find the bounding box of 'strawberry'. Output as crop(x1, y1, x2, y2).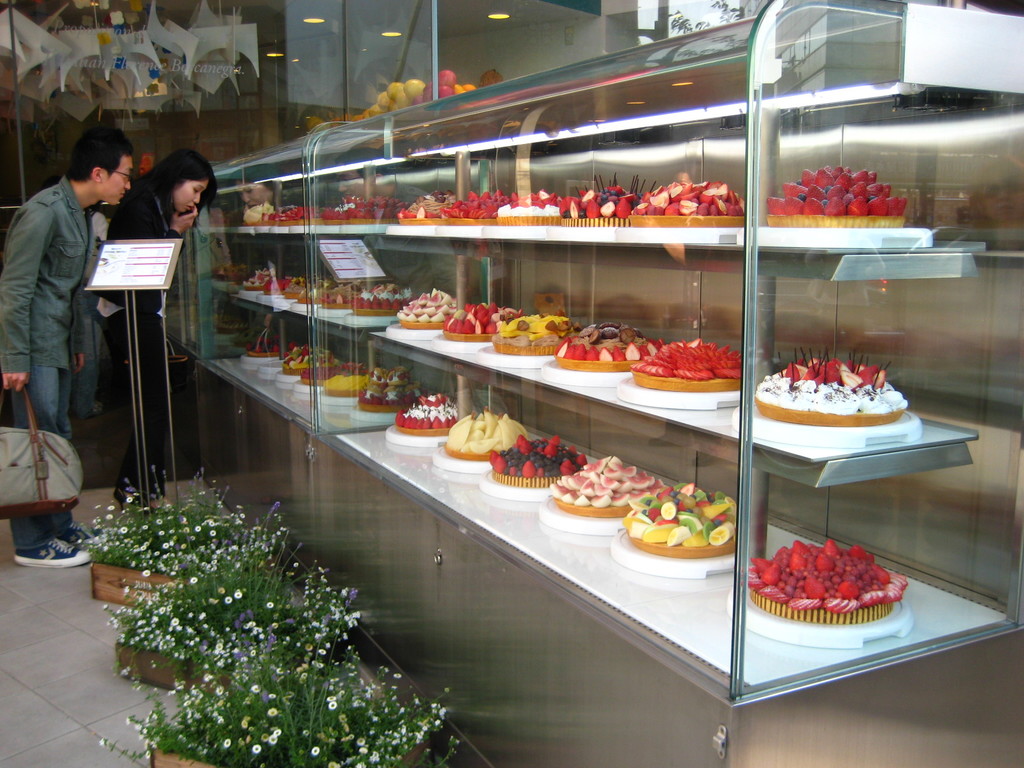
crop(558, 200, 567, 218).
